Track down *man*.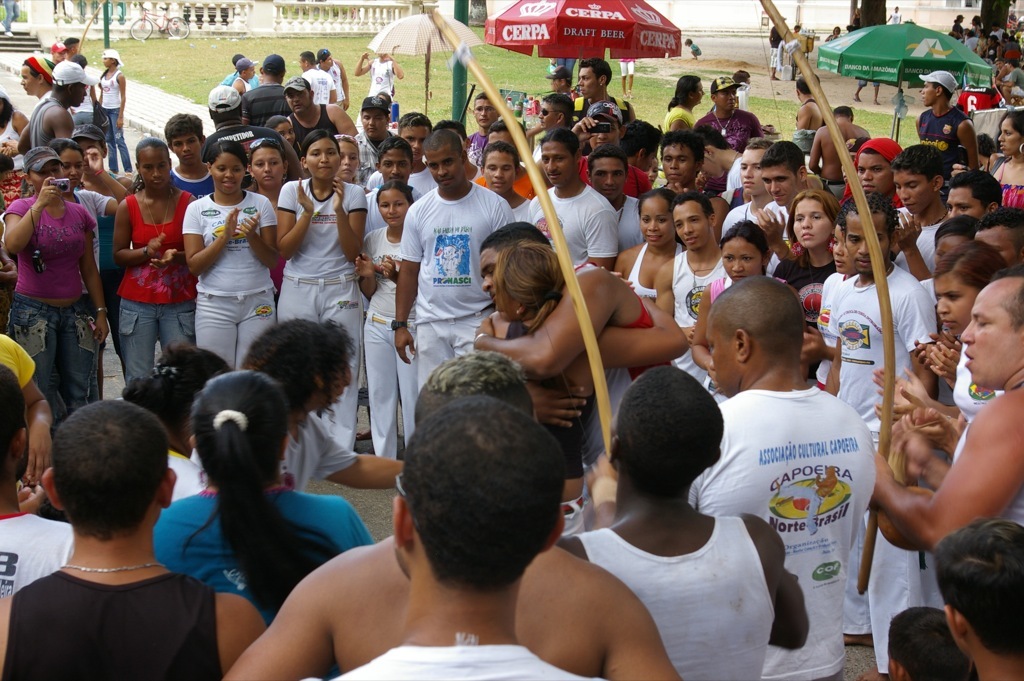
Tracked to {"left": 366, "top": 136, "right": 422, "bottom": 241}.
